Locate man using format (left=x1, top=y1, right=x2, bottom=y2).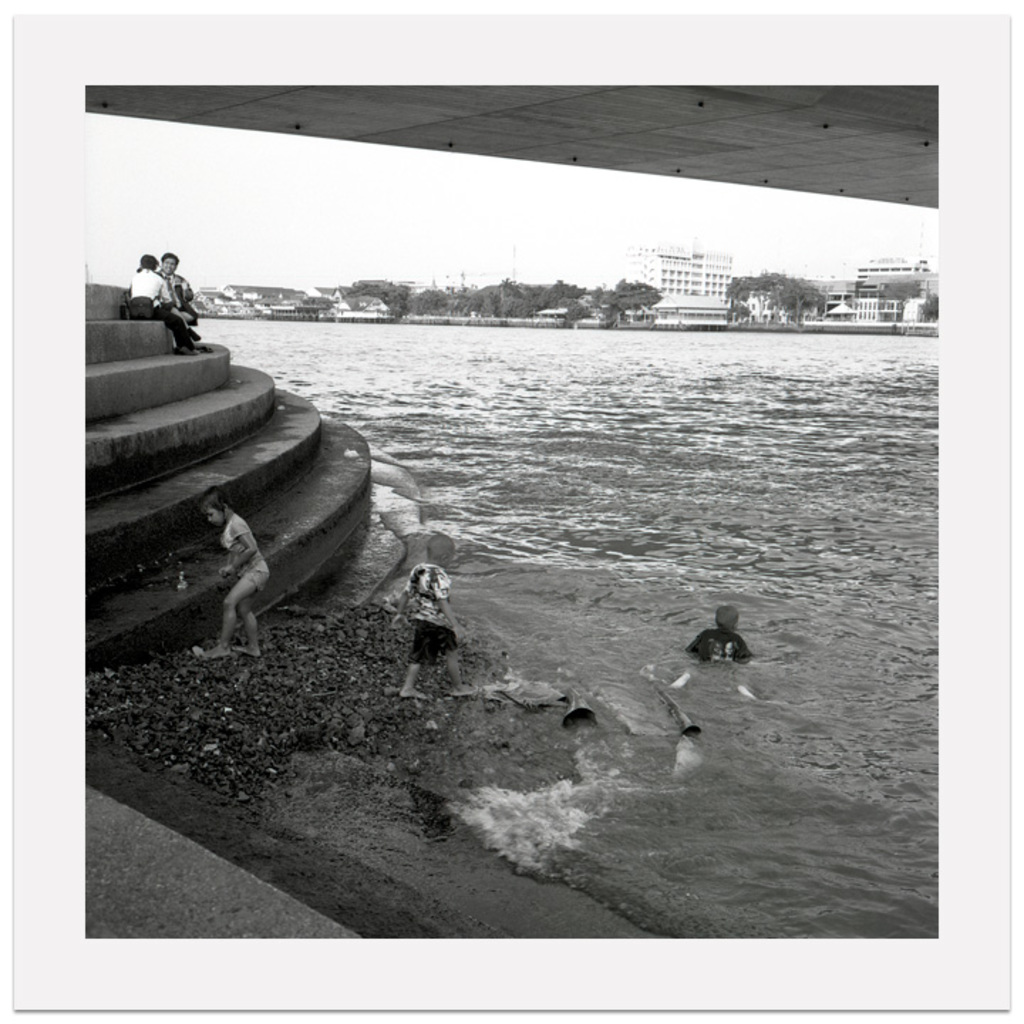
(left=165, top=252, right=195, bottom=320).
